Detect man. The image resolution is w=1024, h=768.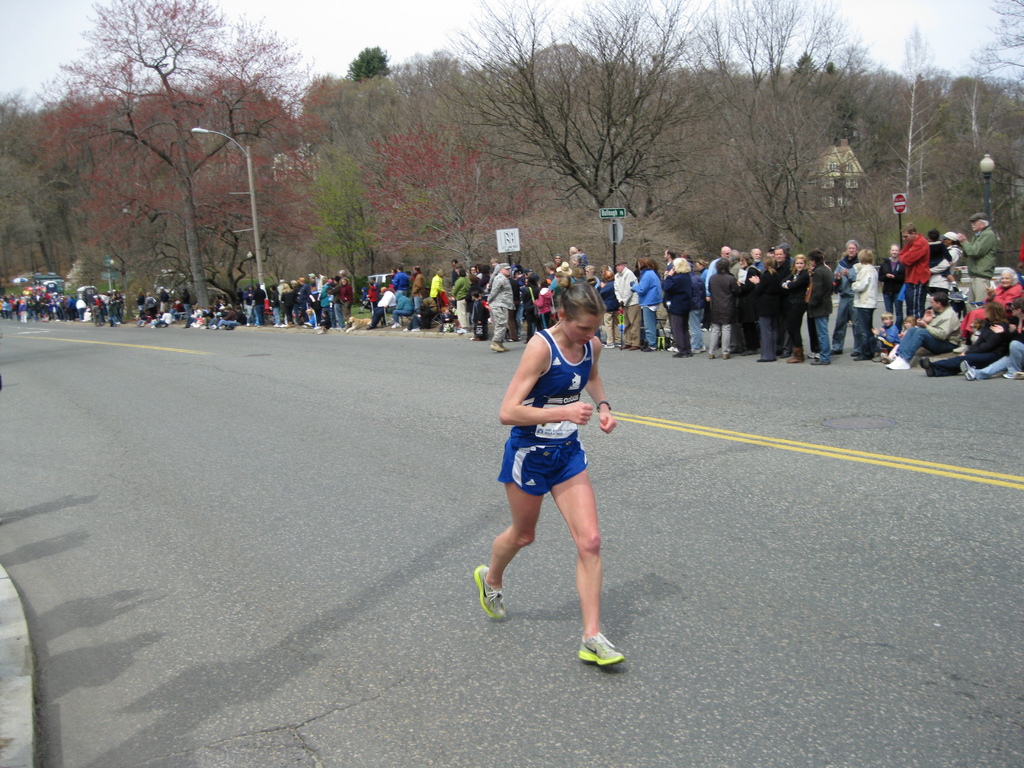
(470, 267, 630, 655).
